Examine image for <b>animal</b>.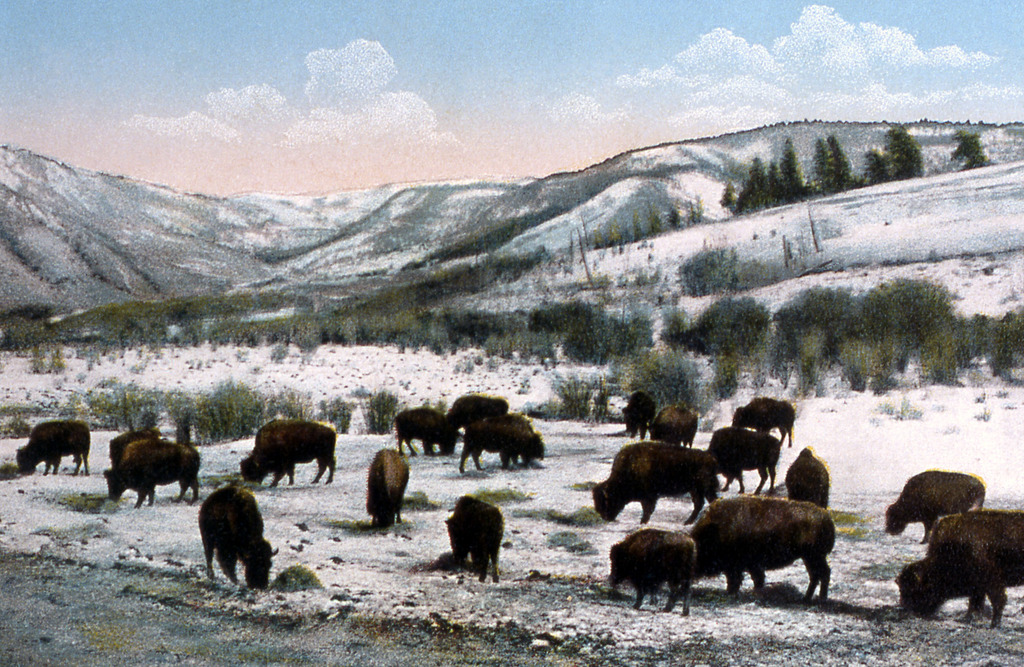
Examination result: <bbox>880, 464, 991, 543</bbox>.
